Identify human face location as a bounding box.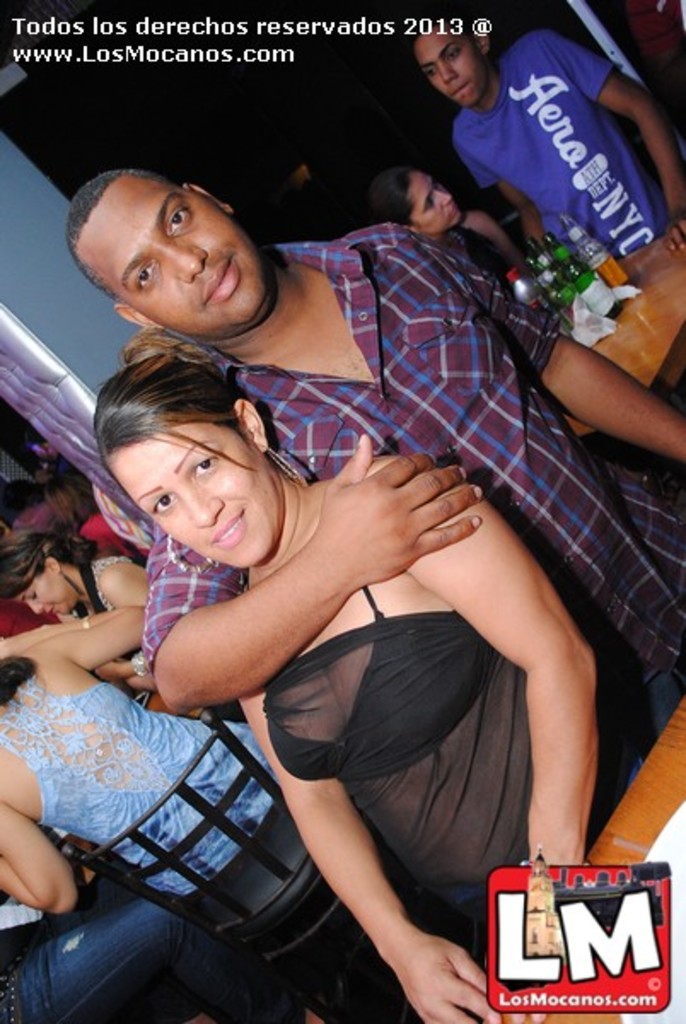
left=420, top=32, right=485, bottom=114.
